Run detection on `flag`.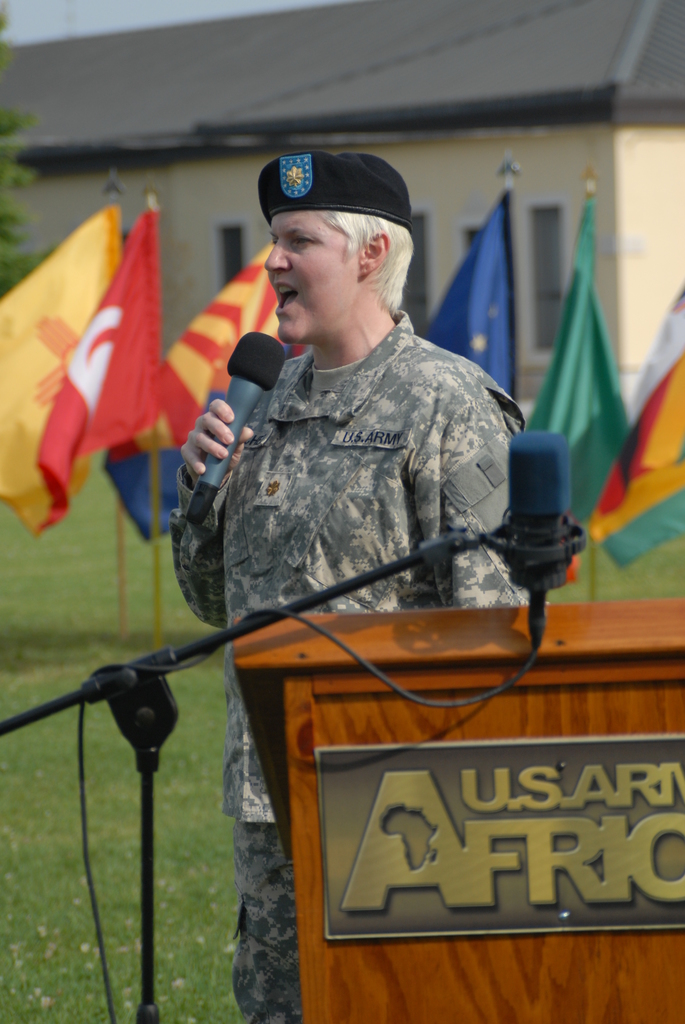
Result: rect(407, 190, 517, 414).
